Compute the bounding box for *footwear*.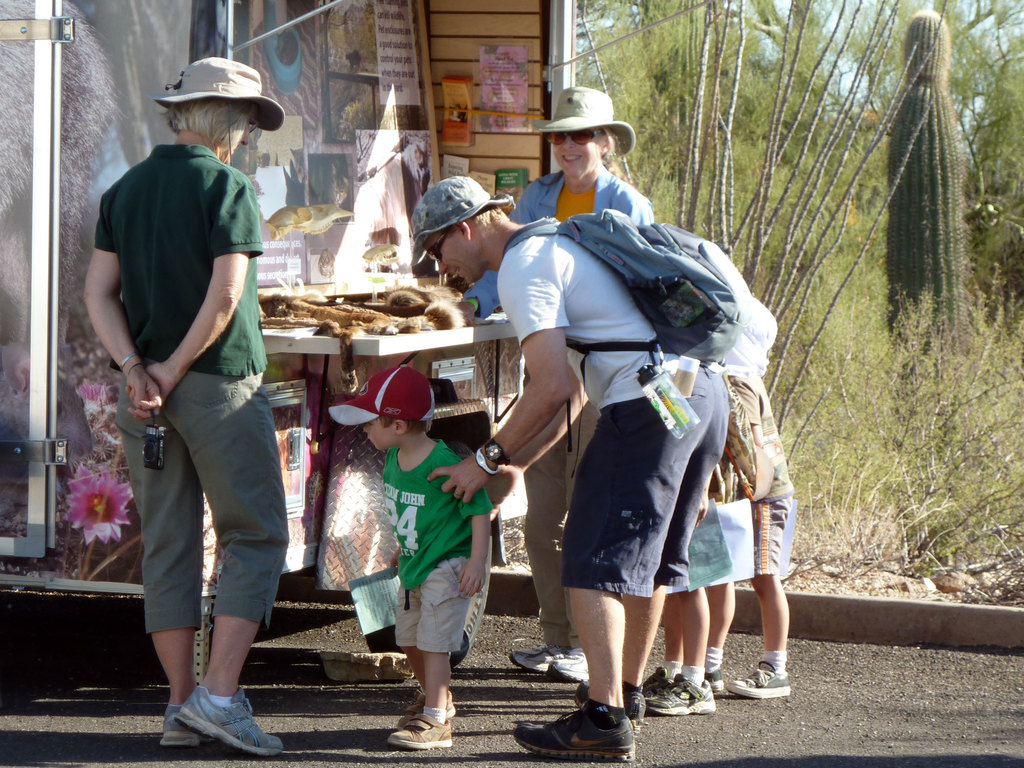
[left=156, top=707, right=218, bottom=749].
